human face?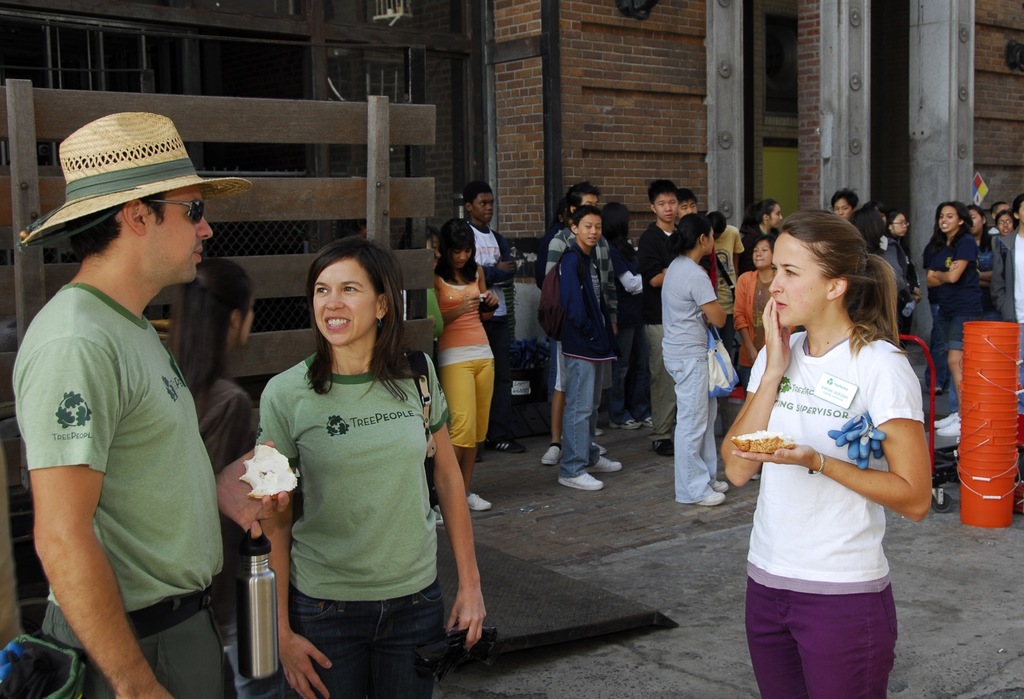
bbox=(973, 207, 986, 230)
